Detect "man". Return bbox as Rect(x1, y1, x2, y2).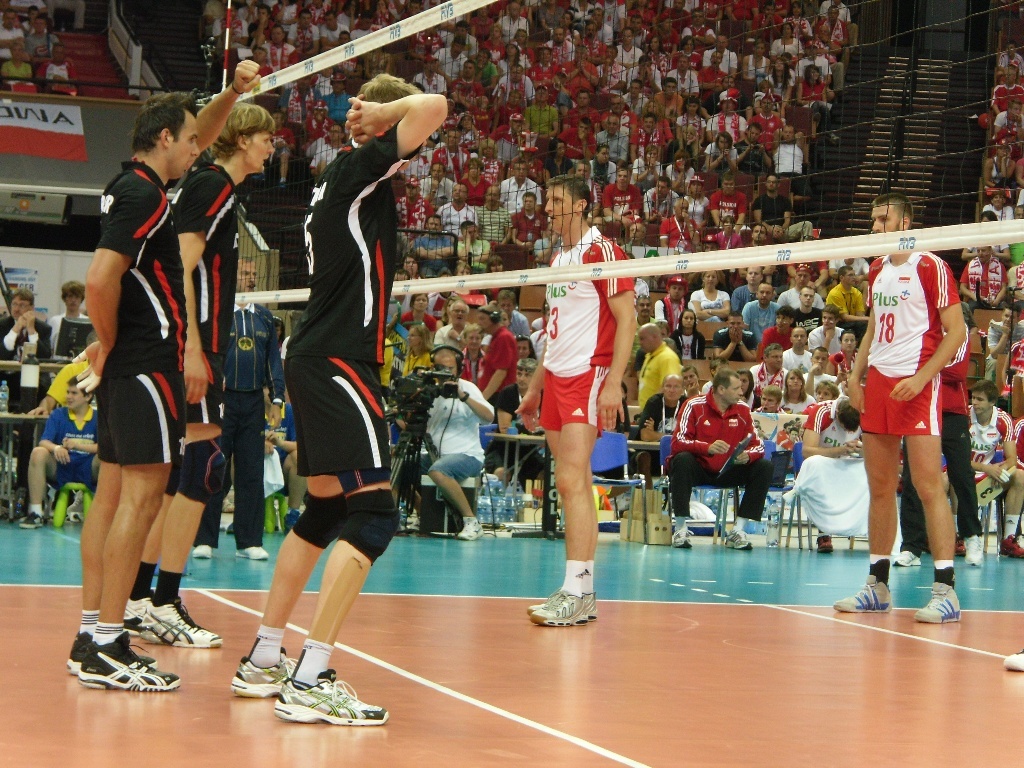
Rect(706, 88, 745, 146).
